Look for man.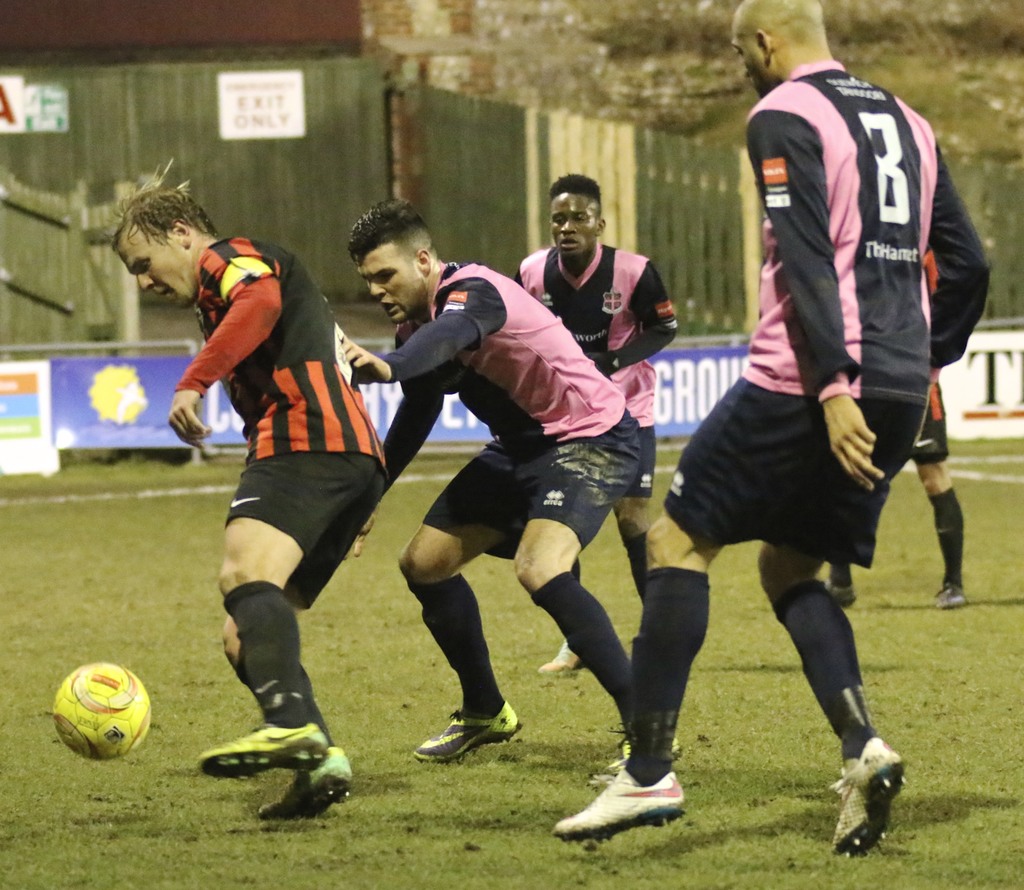
Found: Rect(510, 173, 680, 674).
